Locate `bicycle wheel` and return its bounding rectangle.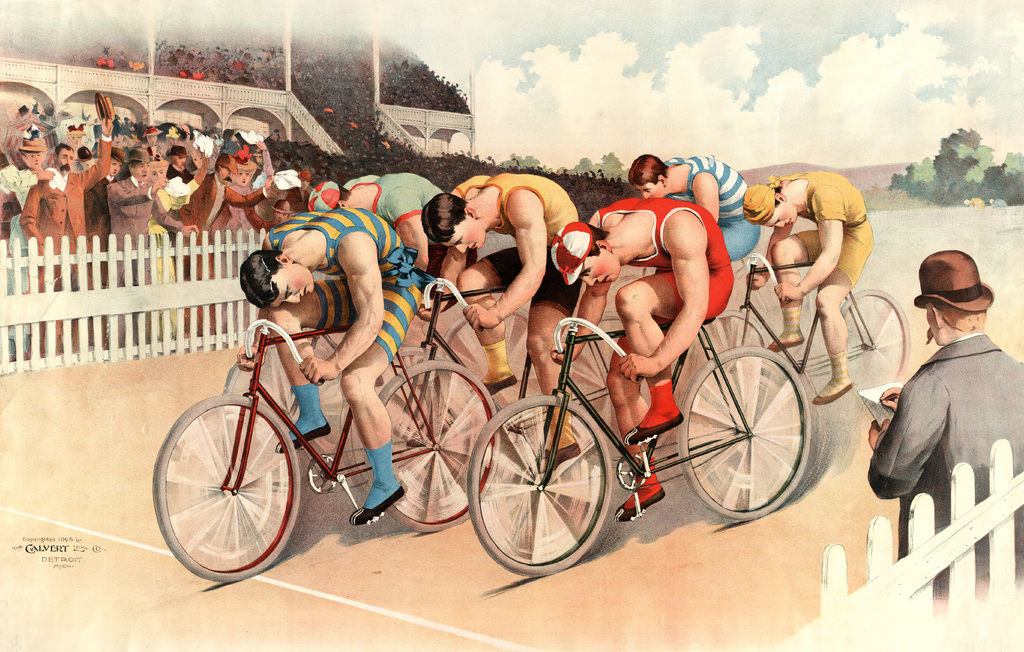
pyautogui.locateOnScreen(220, 370, 294, 406).
